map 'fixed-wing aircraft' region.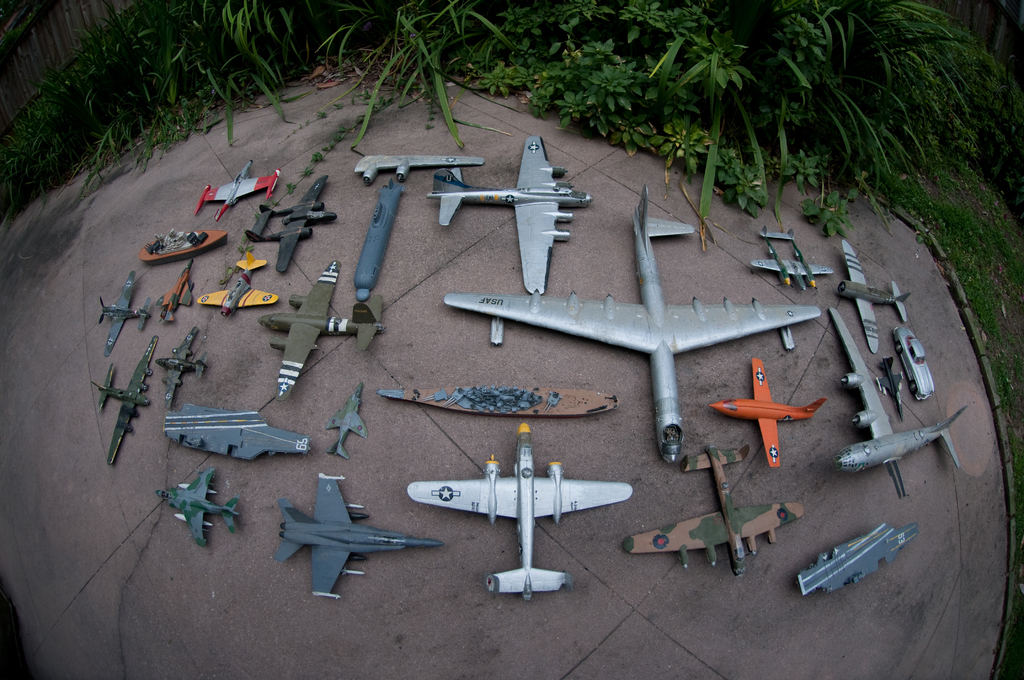
Mapped to <region>750, 224, 829, 290</region>.
